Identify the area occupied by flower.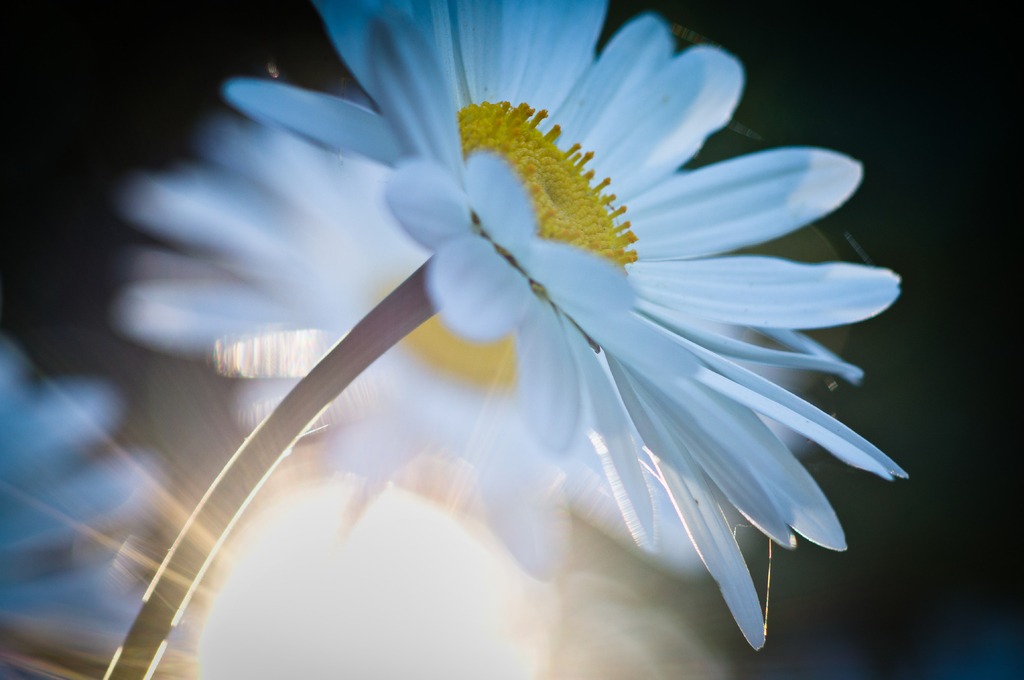
Area: select_region(100, 0, 904, 668).
